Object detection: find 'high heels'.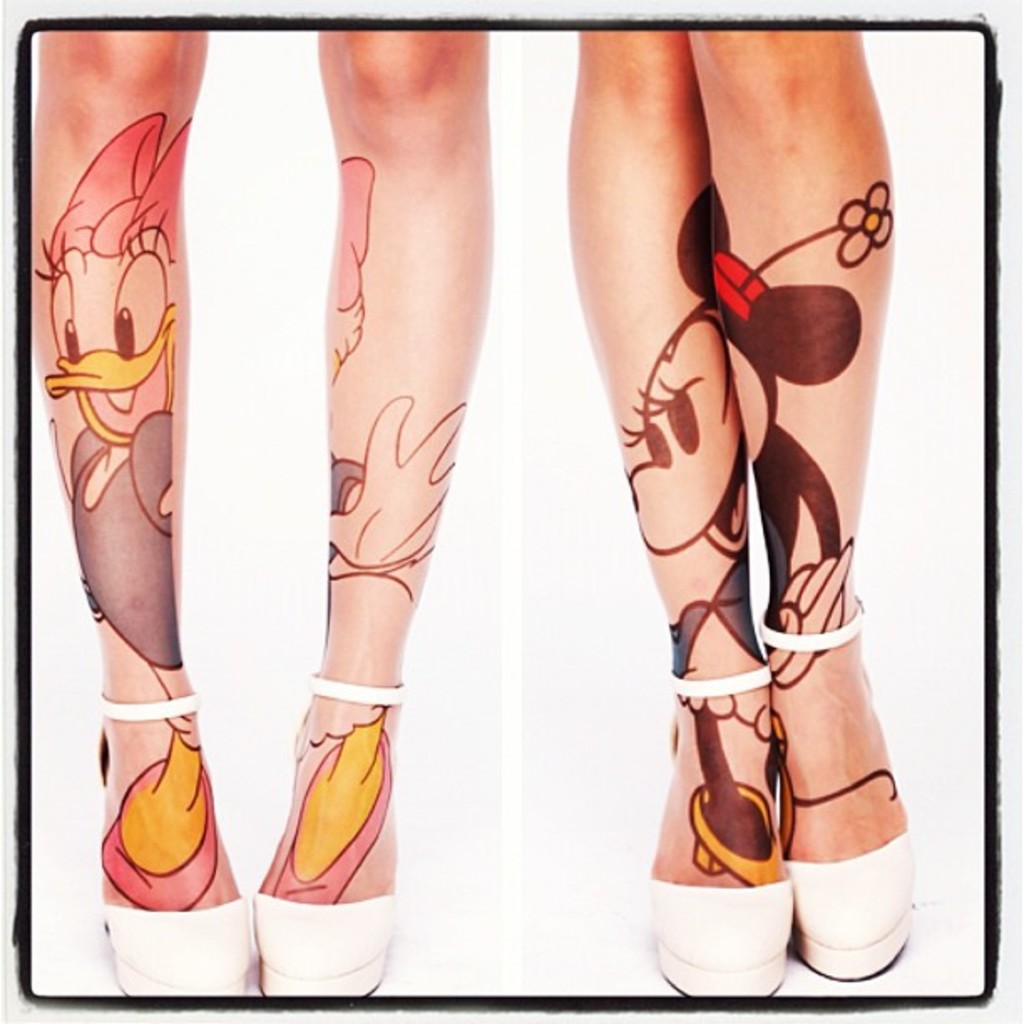
box=[231, 641, 407, 967].
